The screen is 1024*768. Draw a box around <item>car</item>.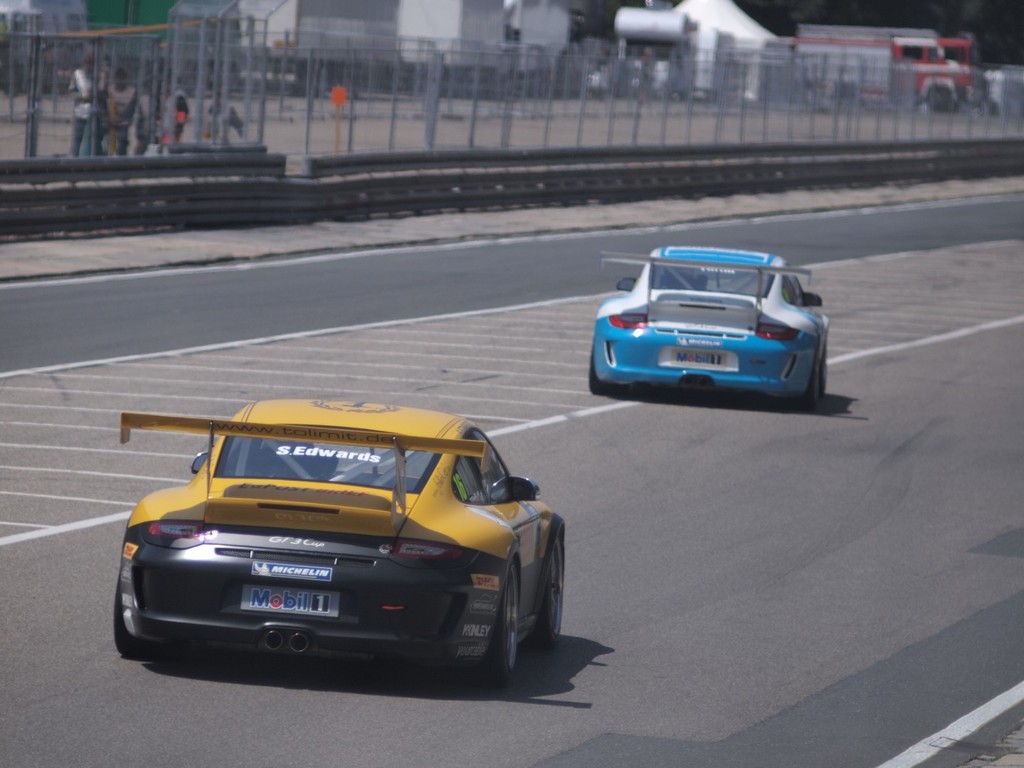
select_region(114, 398, 567, 683).
